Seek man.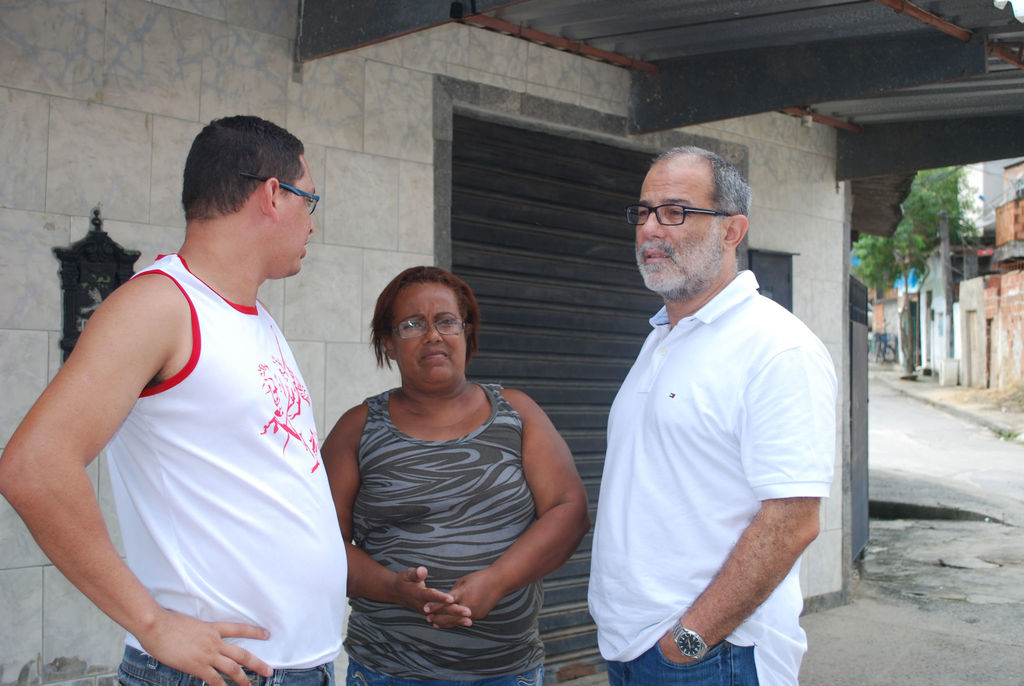
BBox(553, 95, 849, 685).
